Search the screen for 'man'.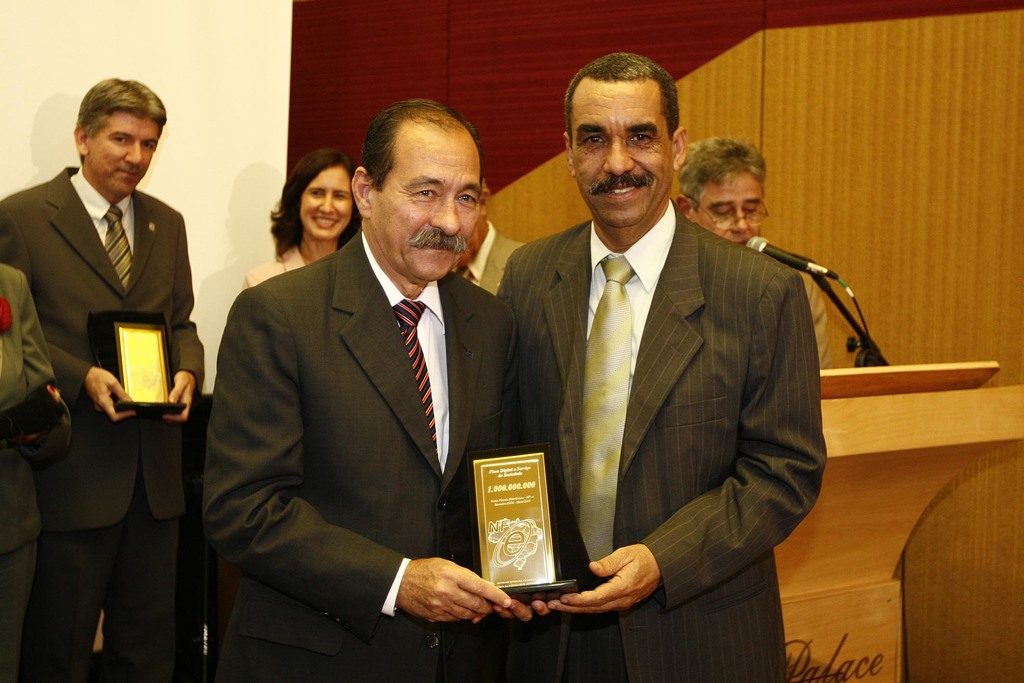
Found at pyautogui.locateOnScreen(193, 91, 603, 682).
